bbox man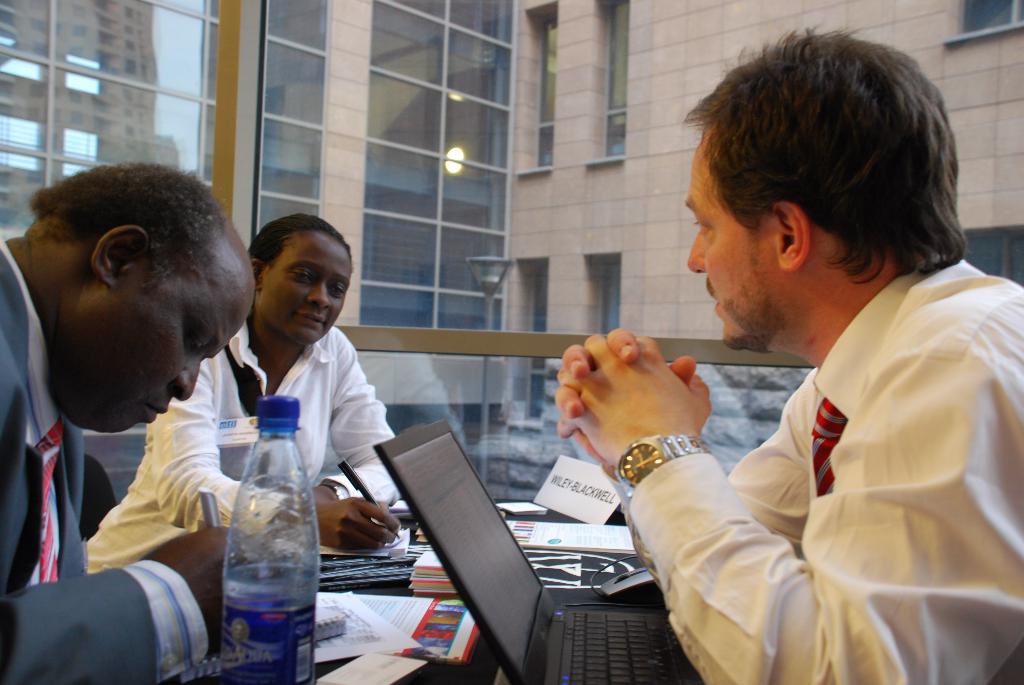
x1=547, y1=43, x2=1023, y2=684
